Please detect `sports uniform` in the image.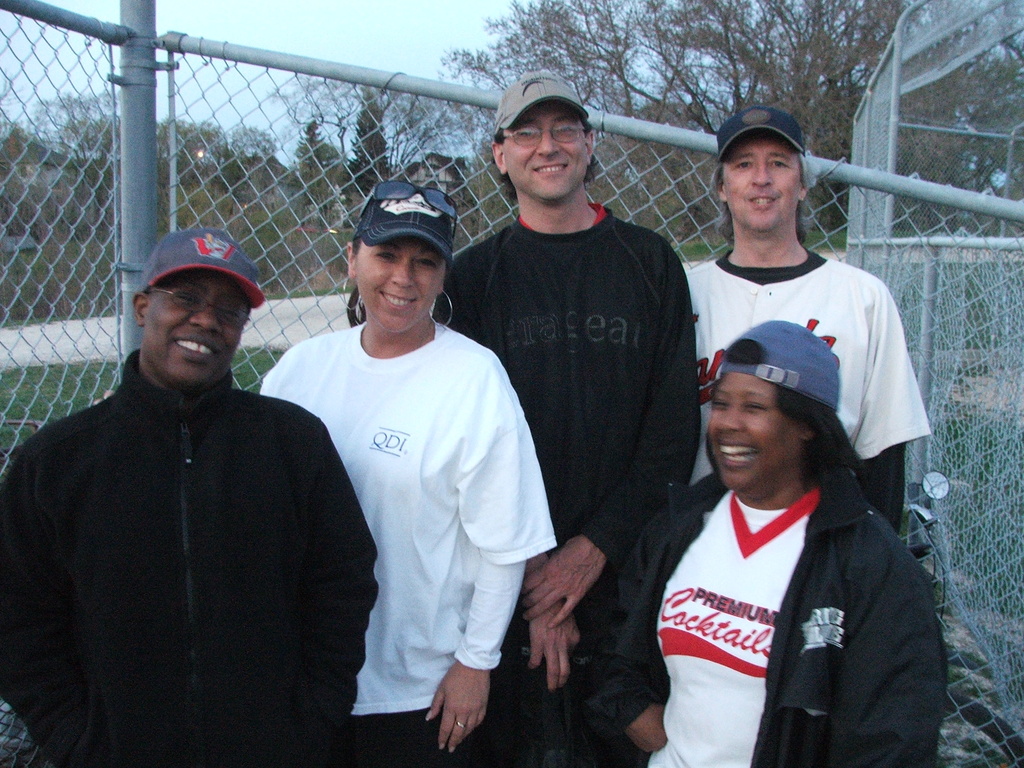
<box>669,253,930,535</box>.
